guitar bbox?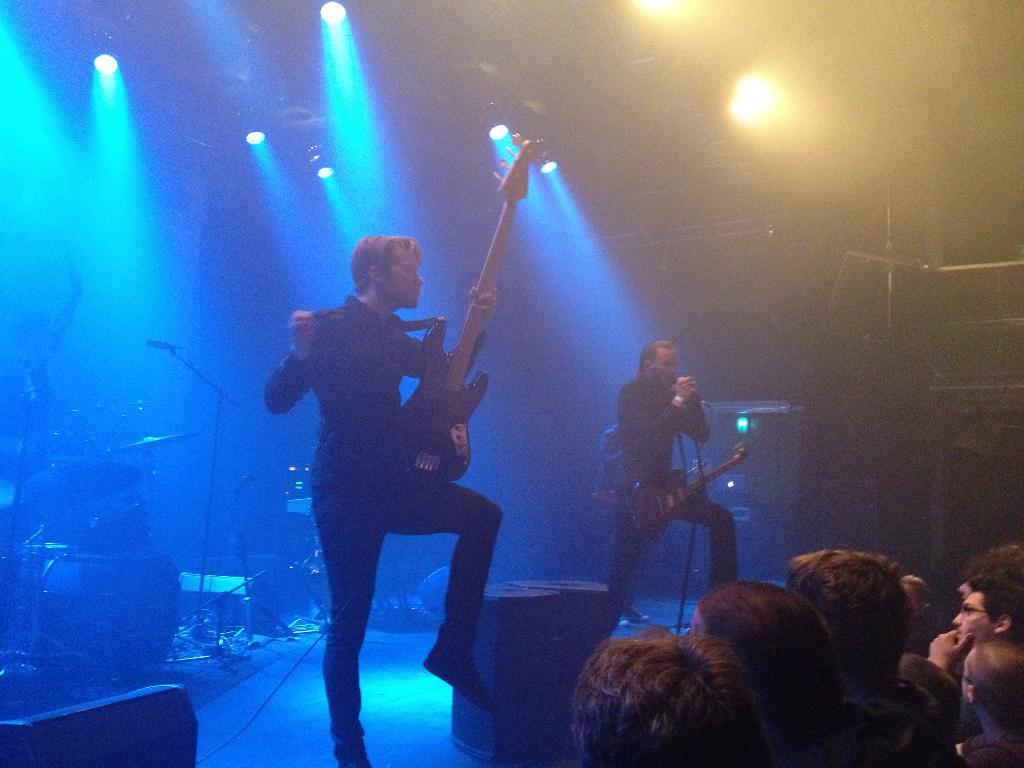
left=397, top=127, right=550, bottom=486
